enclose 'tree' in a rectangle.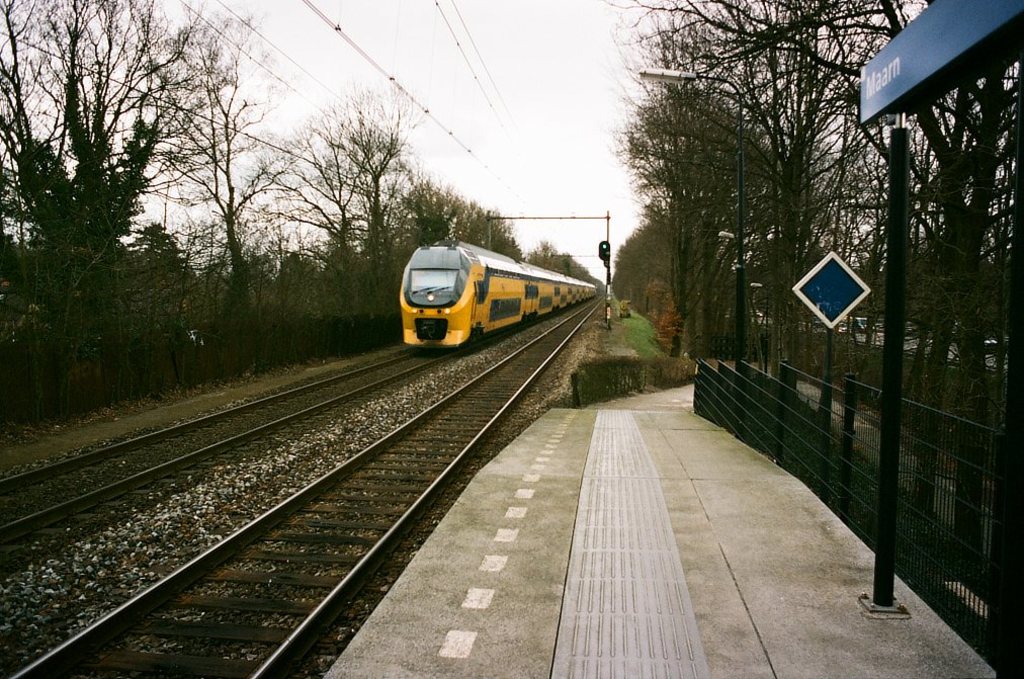
(22,48,179,425).
